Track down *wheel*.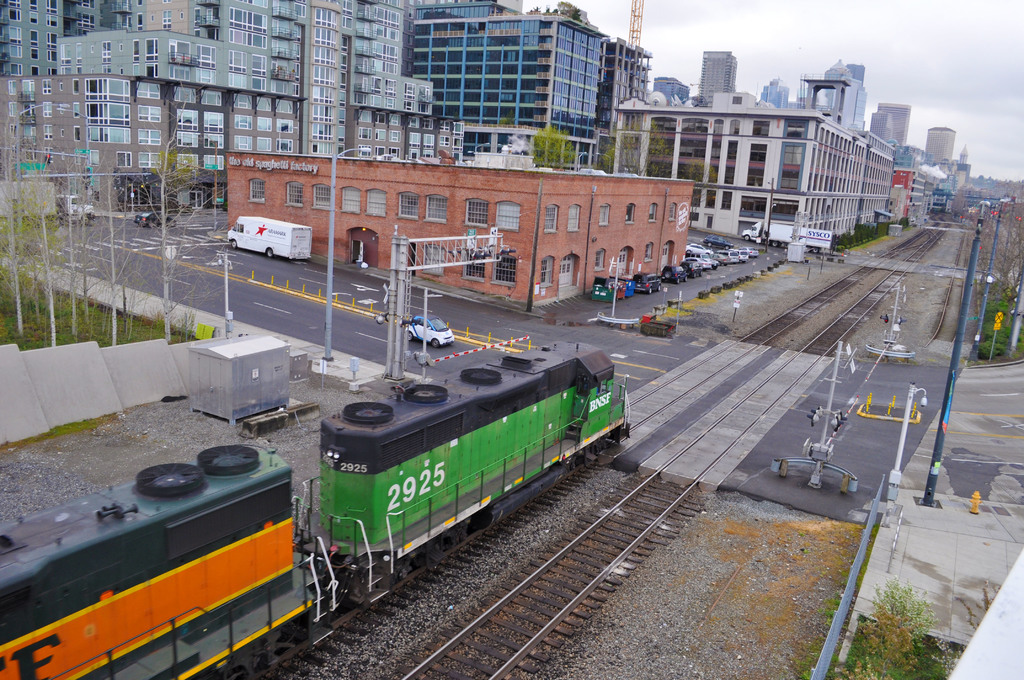
Tracked to (x1=230, y1=239, x2=238, y2=248).
